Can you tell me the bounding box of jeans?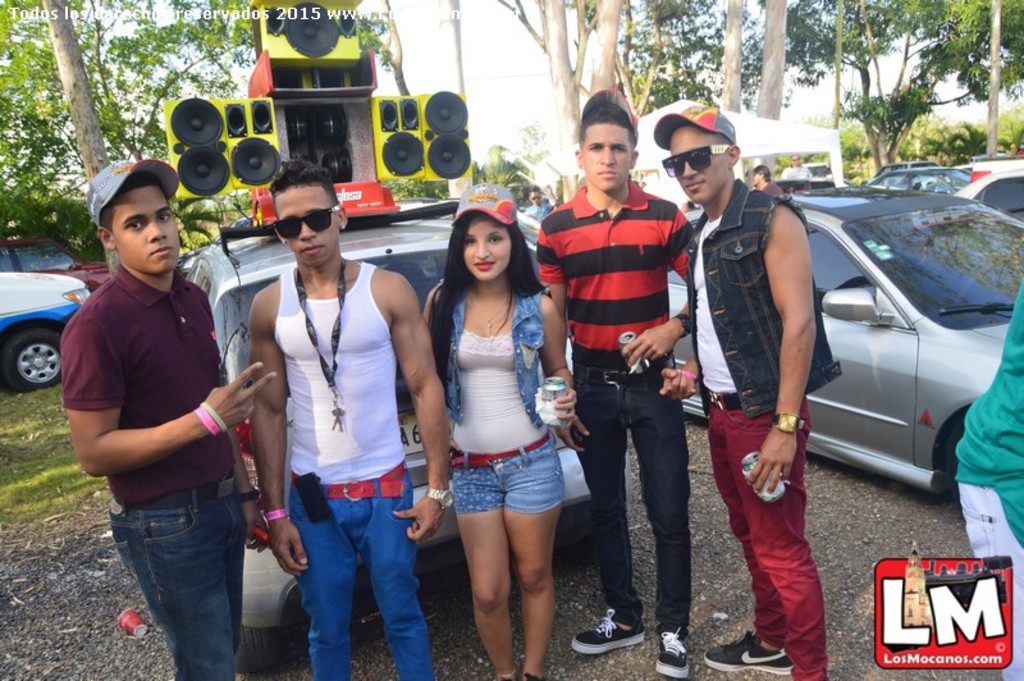
bbox=(109, 483, 246, 672).
